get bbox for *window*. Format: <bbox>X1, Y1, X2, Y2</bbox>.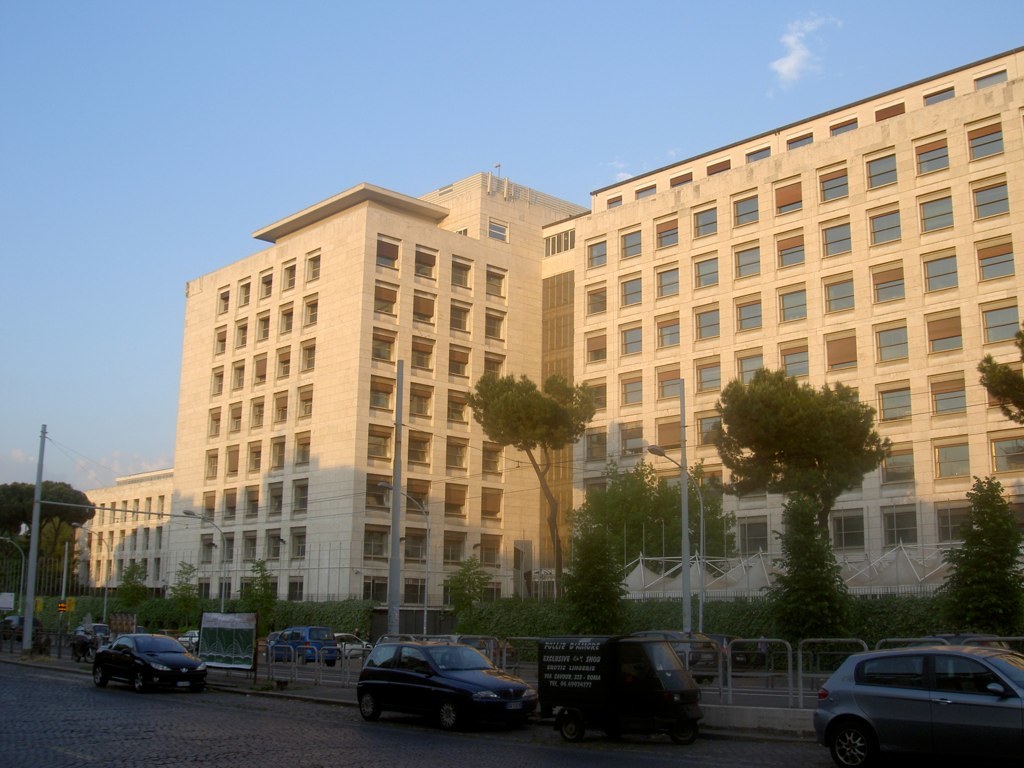
<bbox>298, 384, 314, 418</bbox>.
